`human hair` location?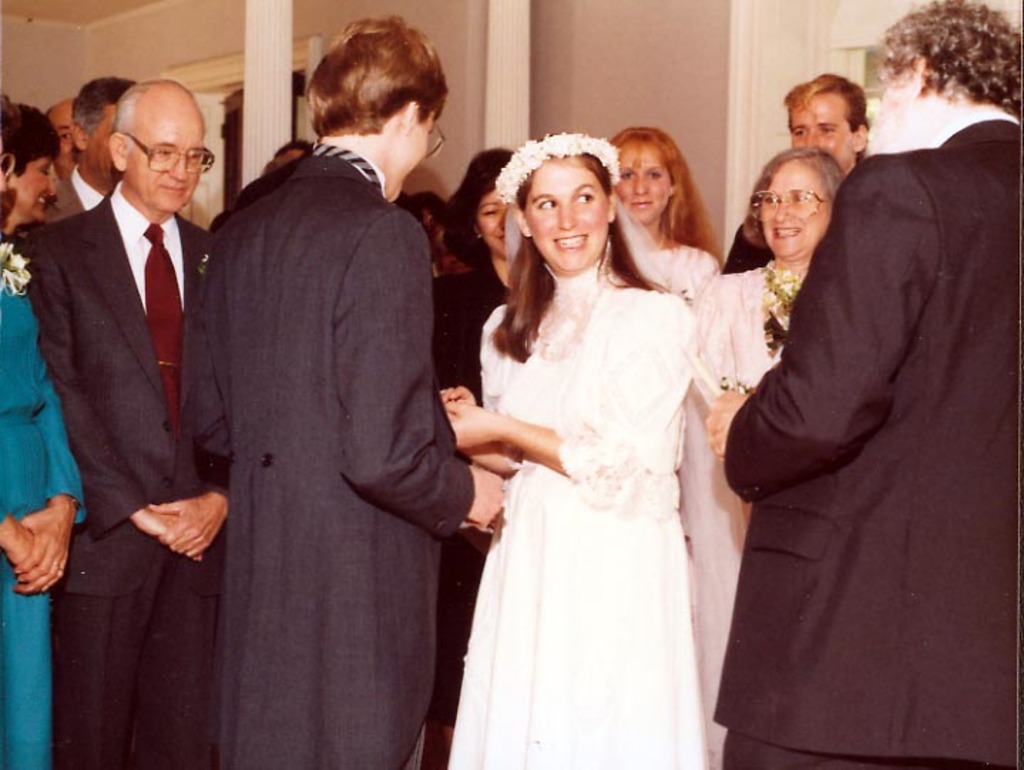
870/3/1023/112
